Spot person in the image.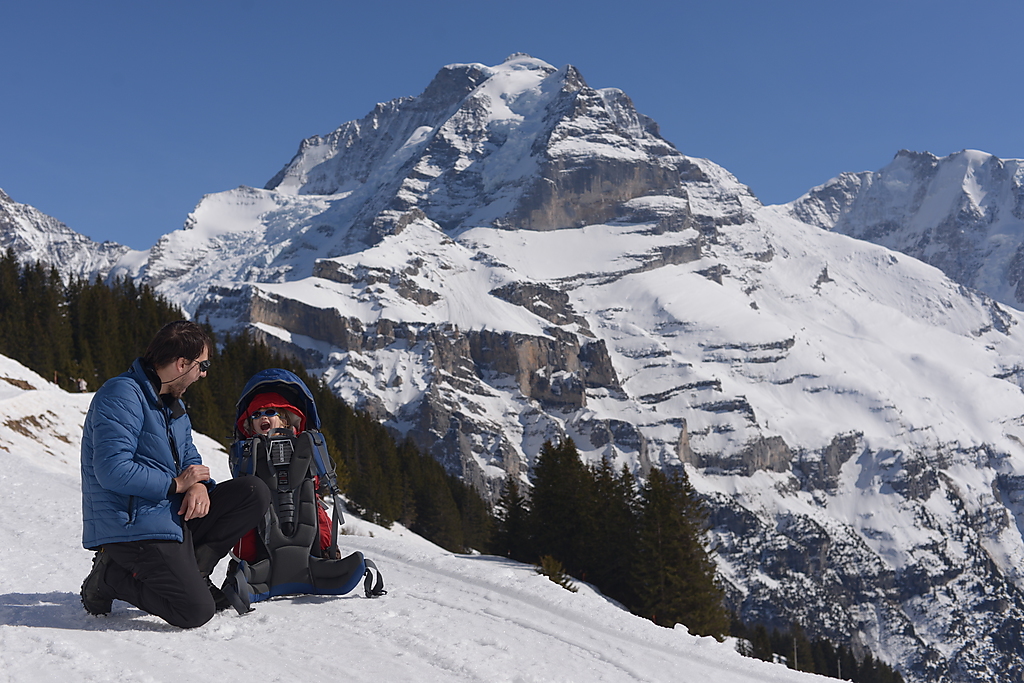
person found at locate(198, 364, 348, 623).
